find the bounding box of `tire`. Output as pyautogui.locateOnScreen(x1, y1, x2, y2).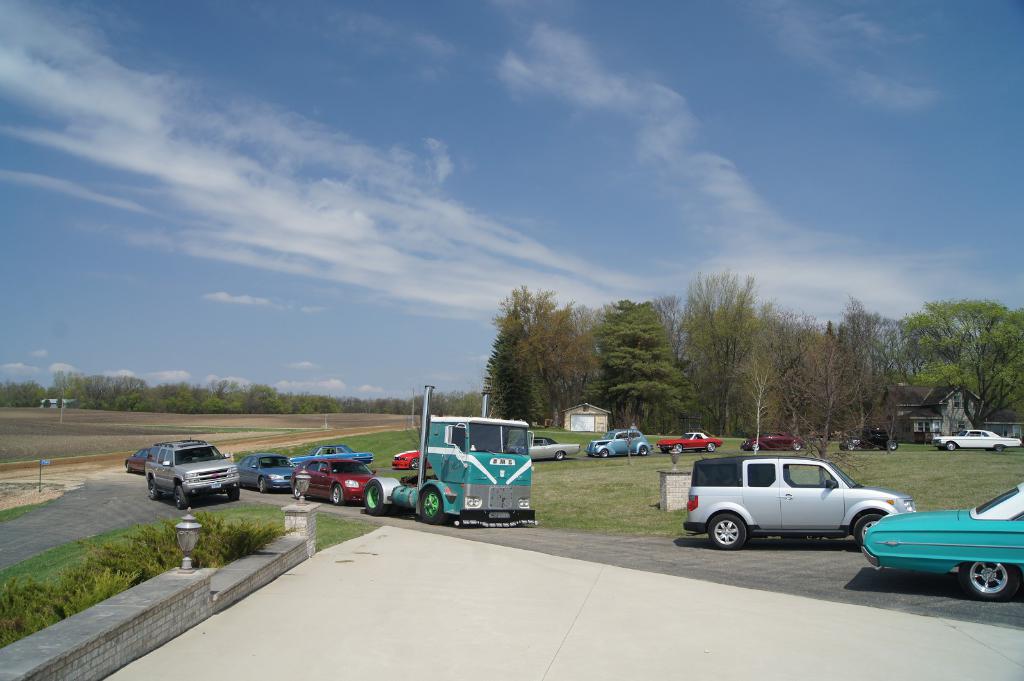
pyautogui.locateOnScreen(292, 482, 301, 498).
